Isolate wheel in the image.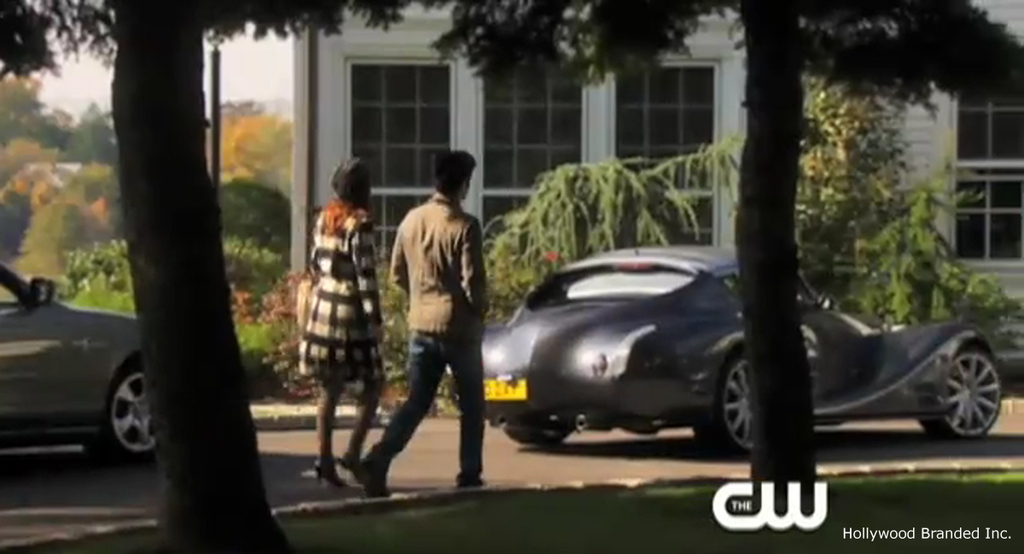
Isolated region: locate(507, 417, 576, 446).
